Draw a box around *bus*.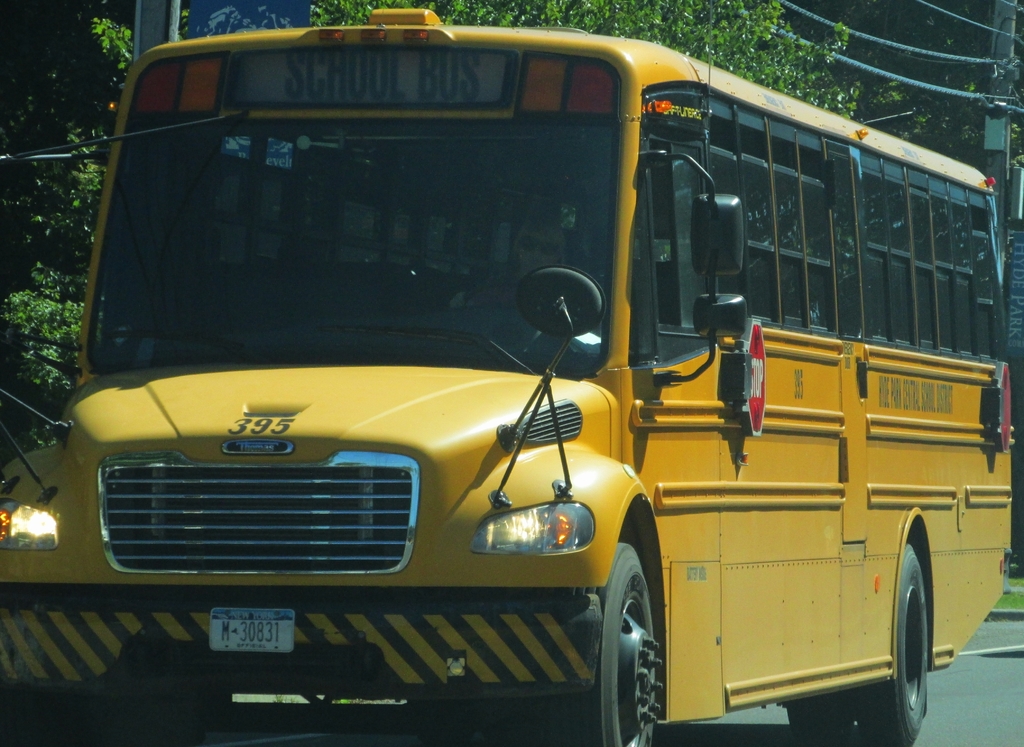
0,9,1010,746.
